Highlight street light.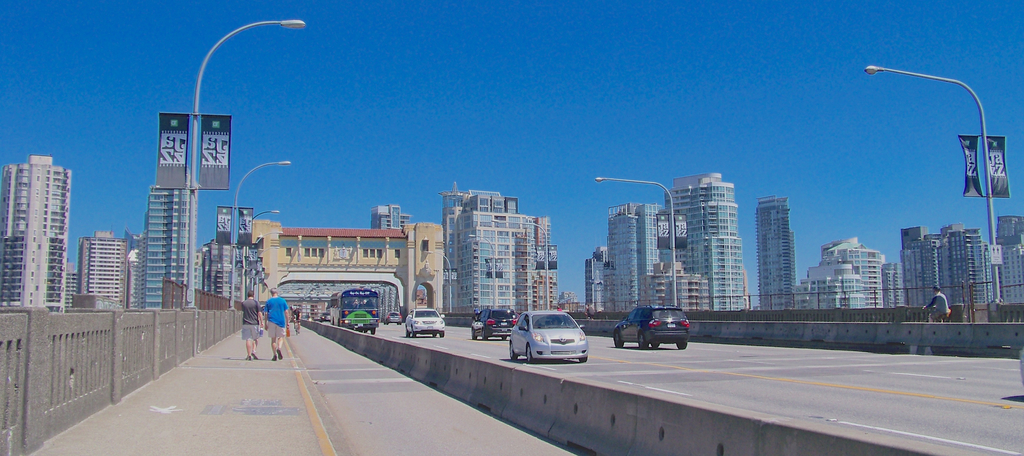
Highlighted region: select_region(184, 12, 311, 310).
